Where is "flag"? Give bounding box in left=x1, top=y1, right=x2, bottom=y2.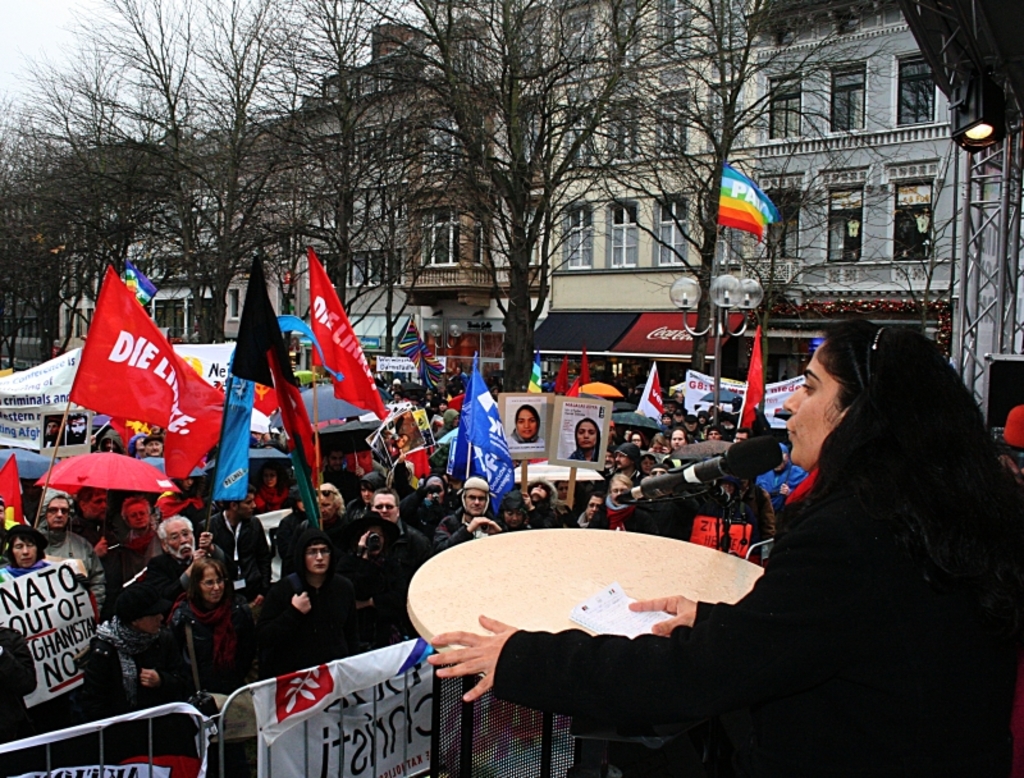
left=516, top=454, right=603, bottom=489.
